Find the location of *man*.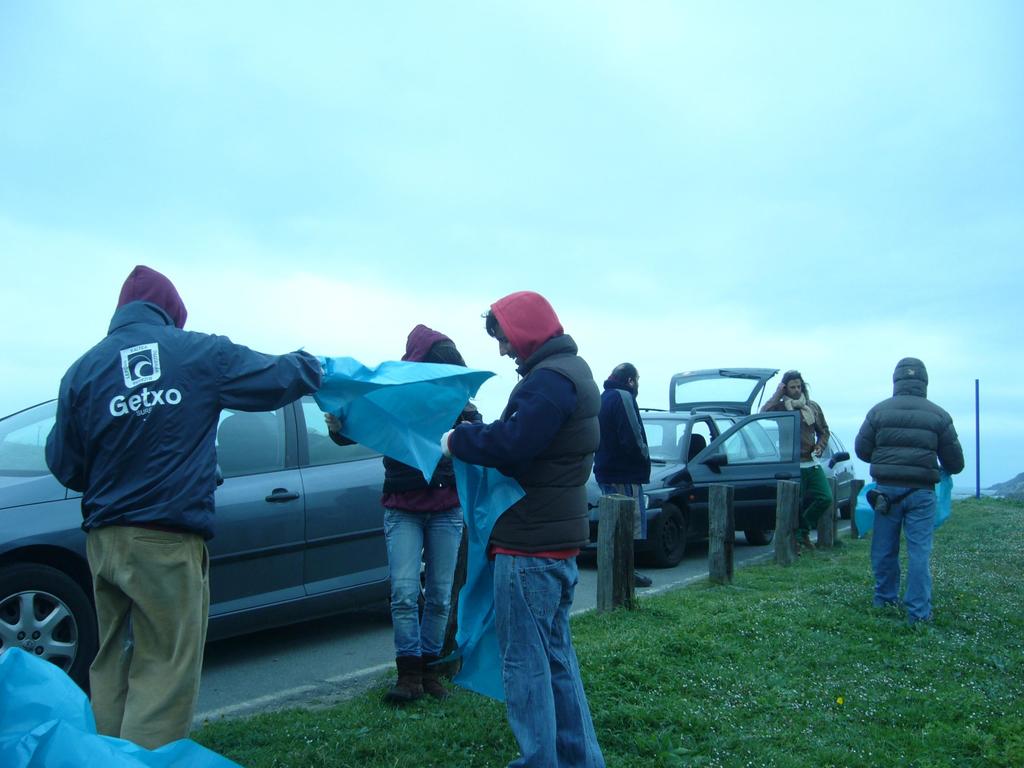
Location: x1=35 y1=251 x2=378 y2=730.
